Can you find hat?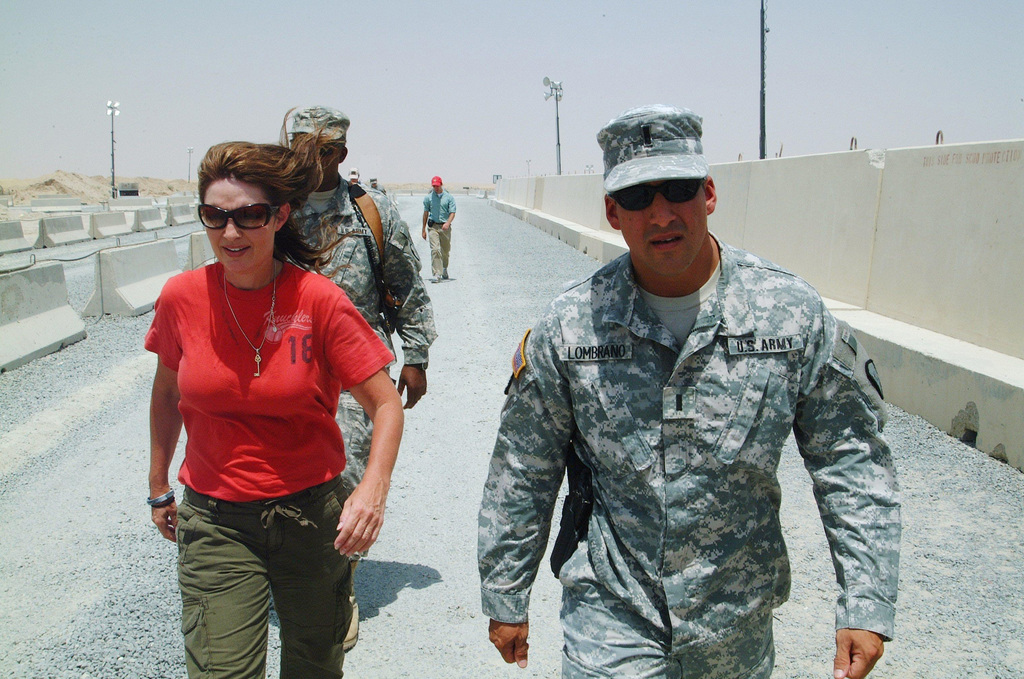
Yes, bounding box: {"x1": 280, "y1": 104, "x2": 353, "y2": 148}.
